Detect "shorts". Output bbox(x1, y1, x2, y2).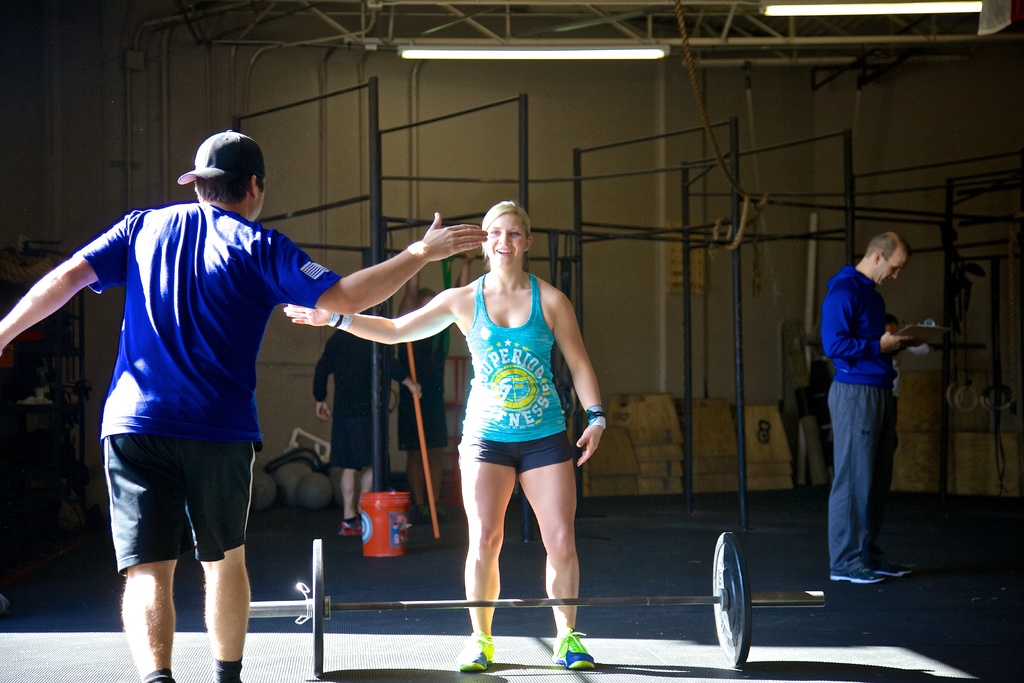
bbox(455, 425, 573, 470).
